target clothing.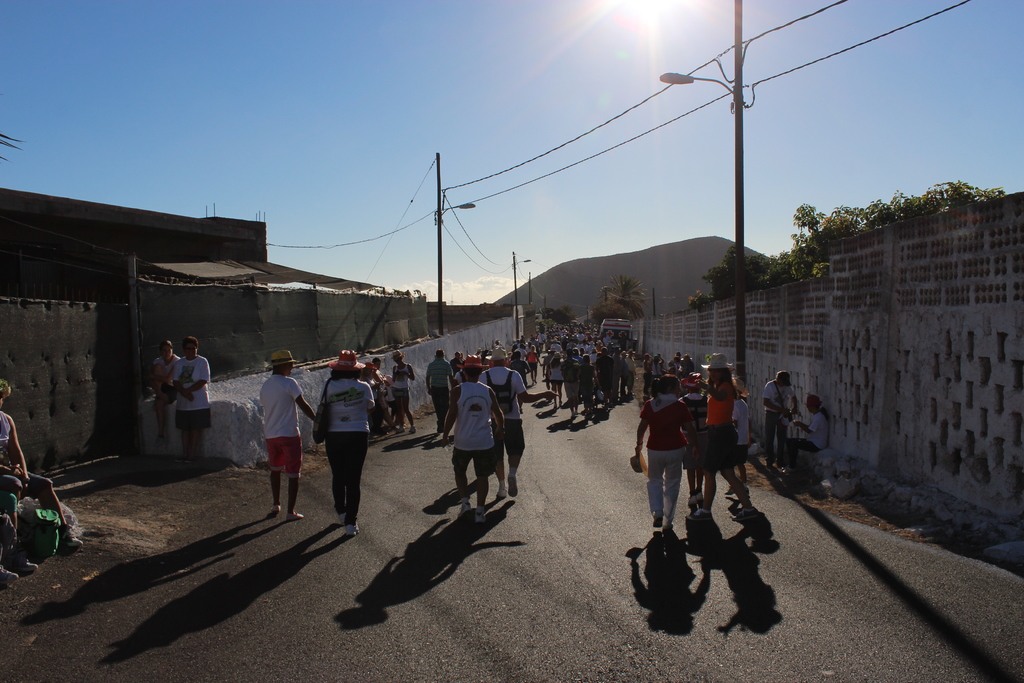
Target region: box=[525, 345, 536, 350].
